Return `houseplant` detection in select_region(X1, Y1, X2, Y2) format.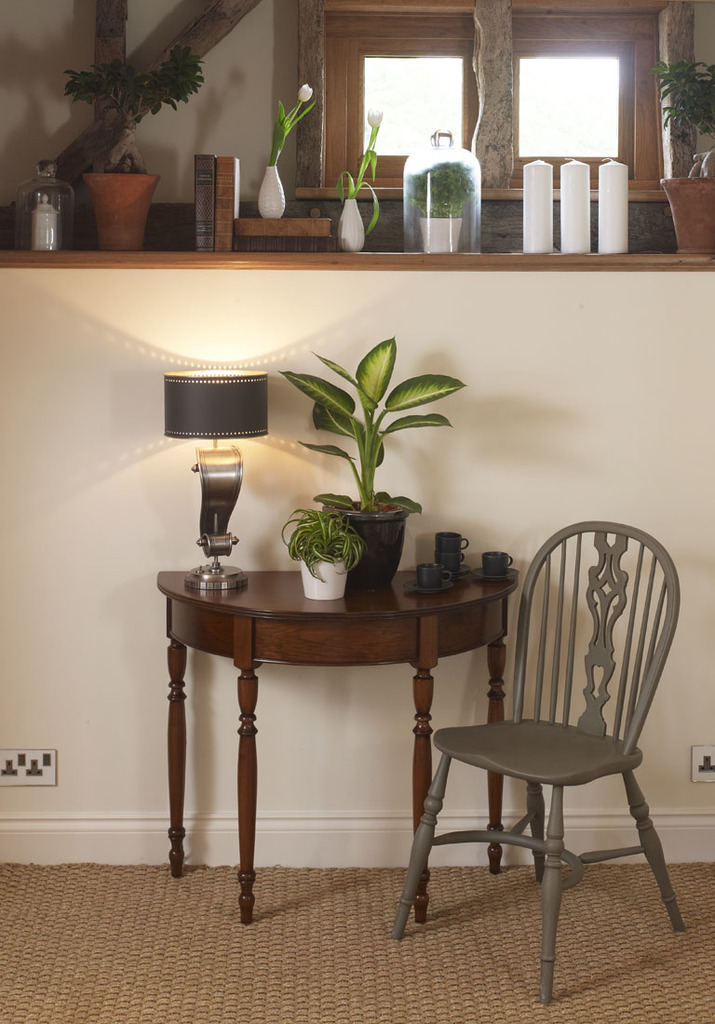
select_region(657, 55, 714, 253).
